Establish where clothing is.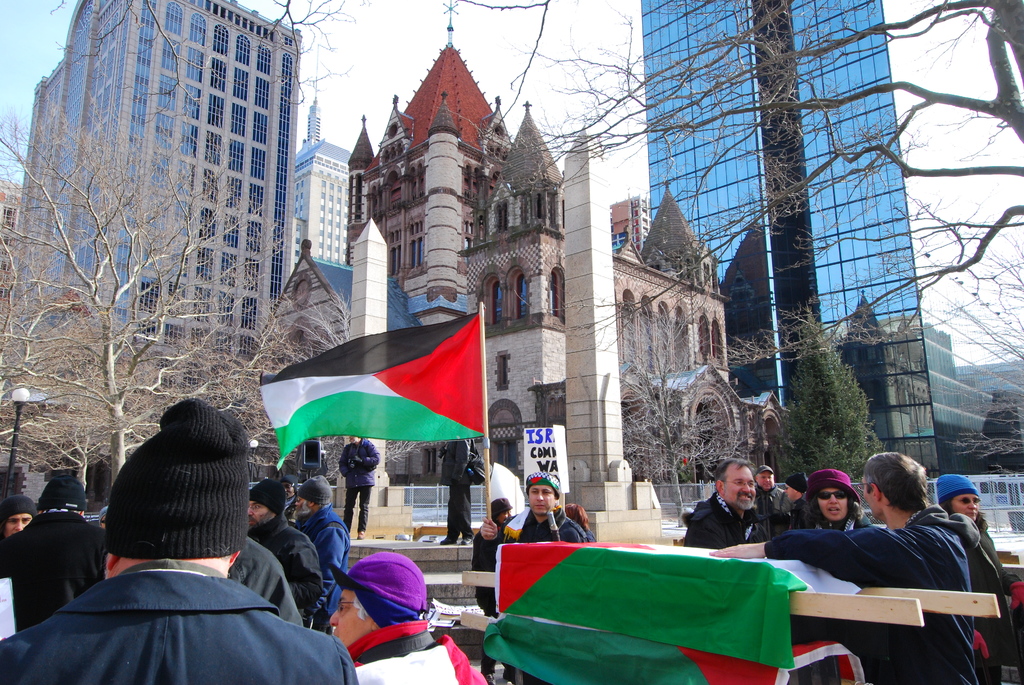
Established at <region>434, 431, 488, 537</region>.
